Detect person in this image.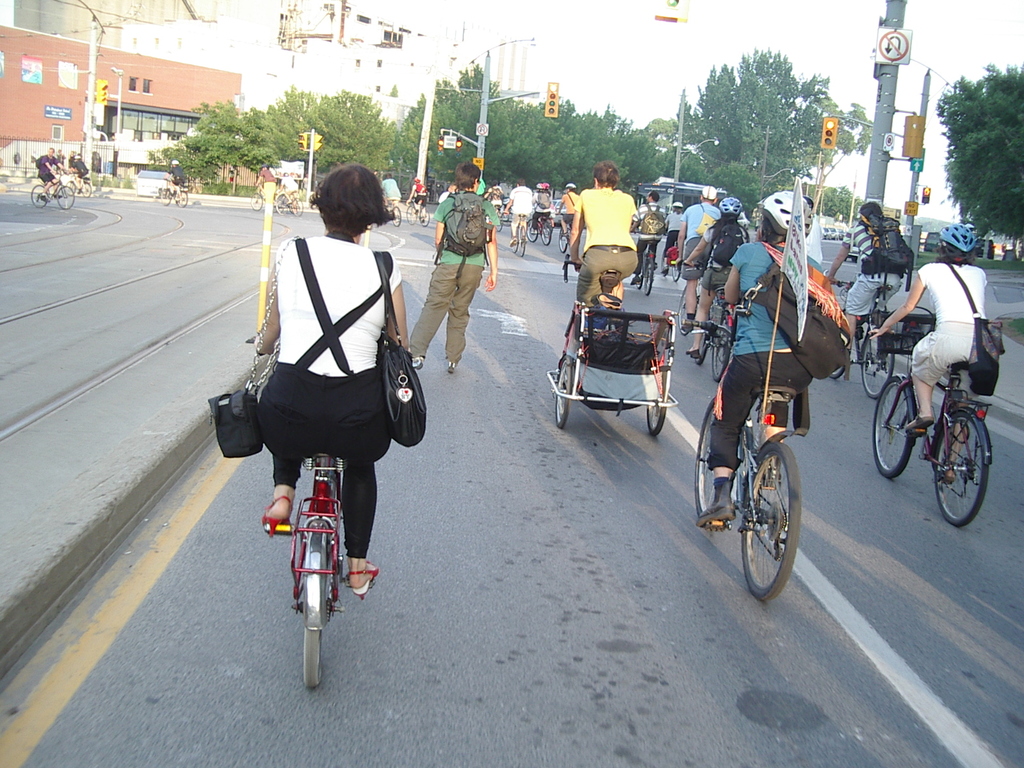
Detection: box=[867, 220, 991, 437].
